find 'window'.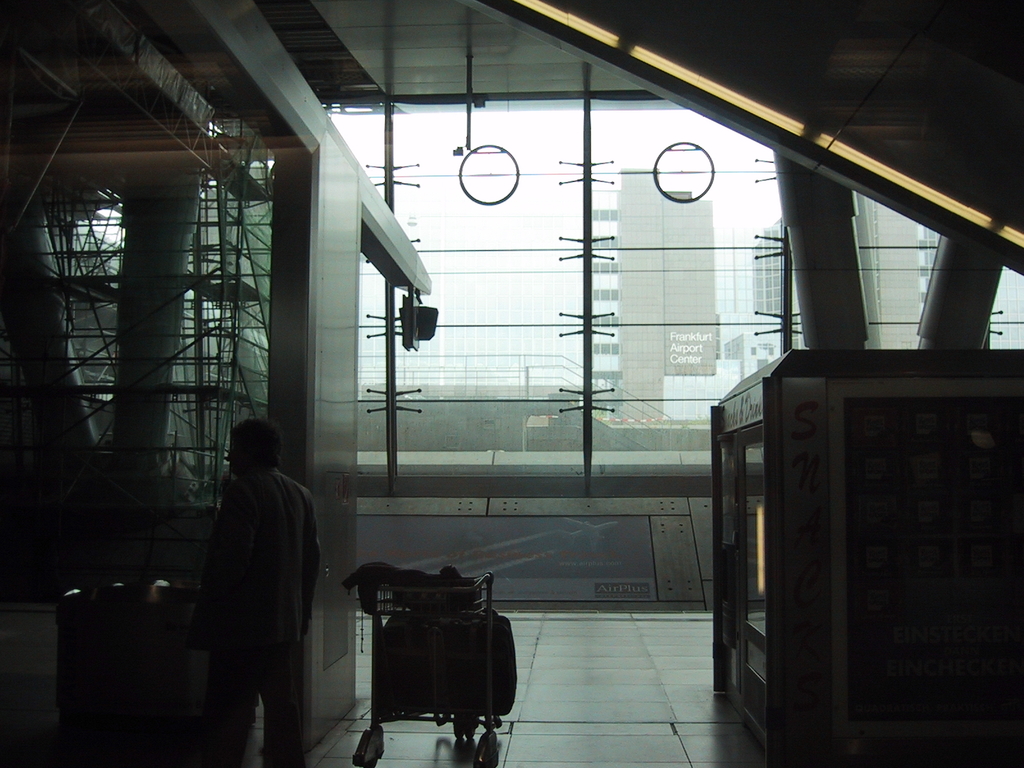
[591, 258, 616, 274].
